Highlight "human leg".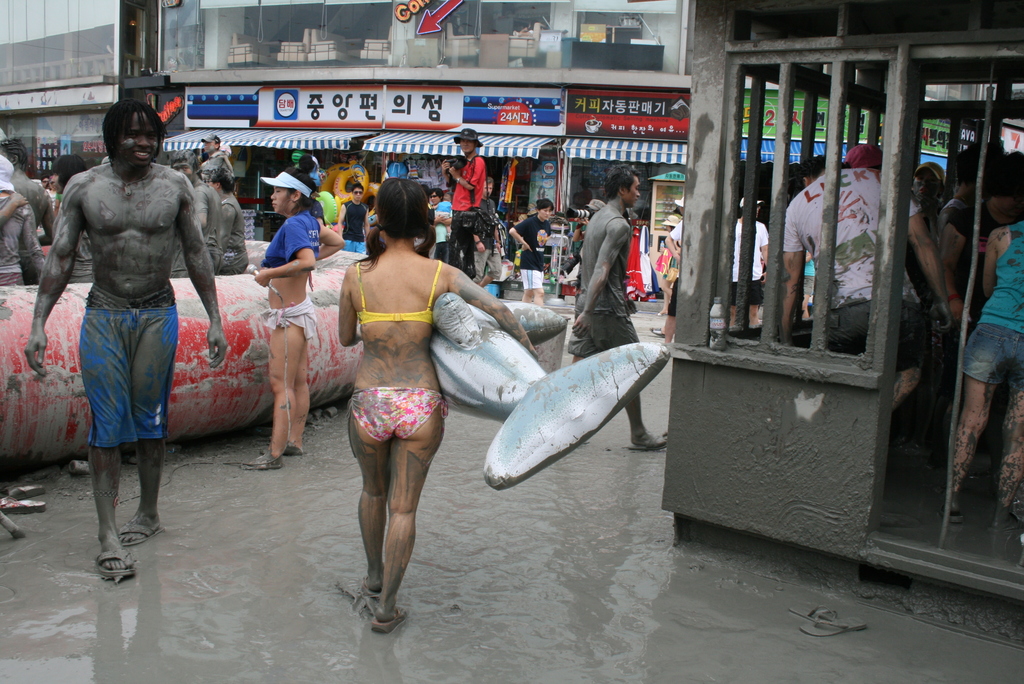
Highlighted region: region(118, 300, 175, 542).
